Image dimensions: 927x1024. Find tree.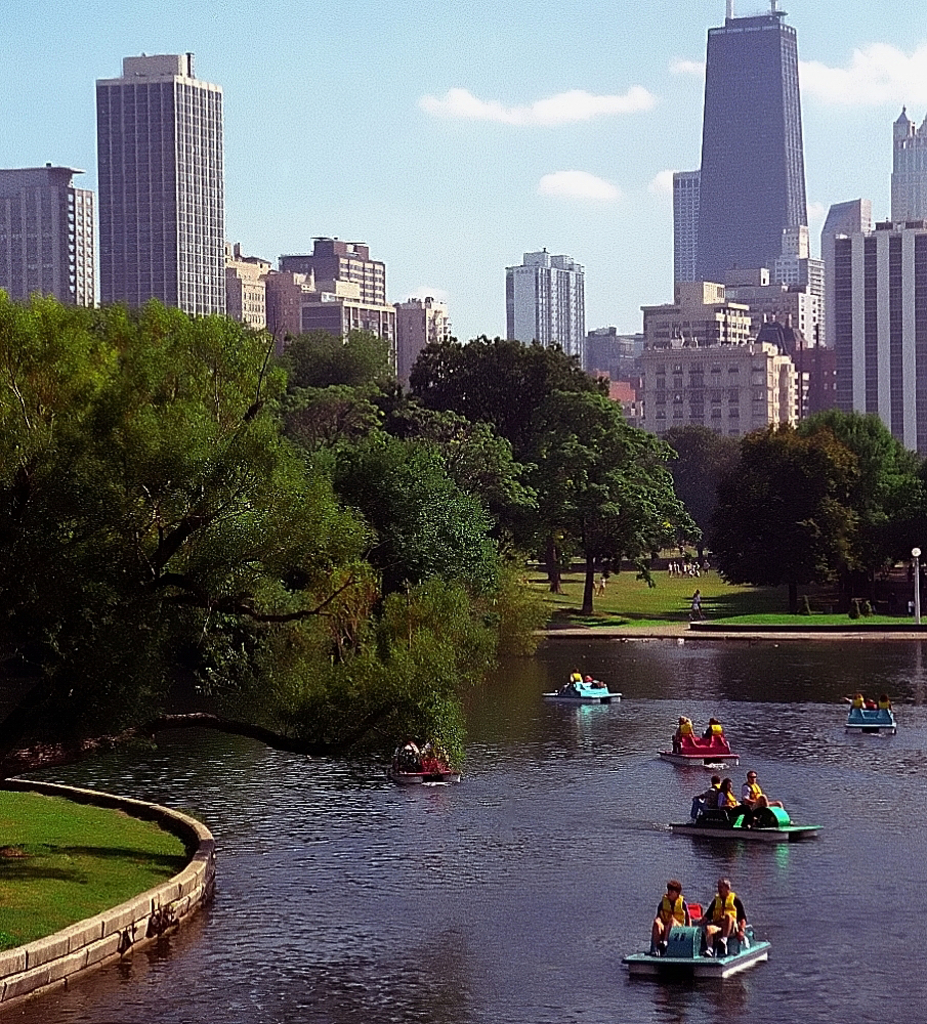
<box>276,321,542,633</box>.
